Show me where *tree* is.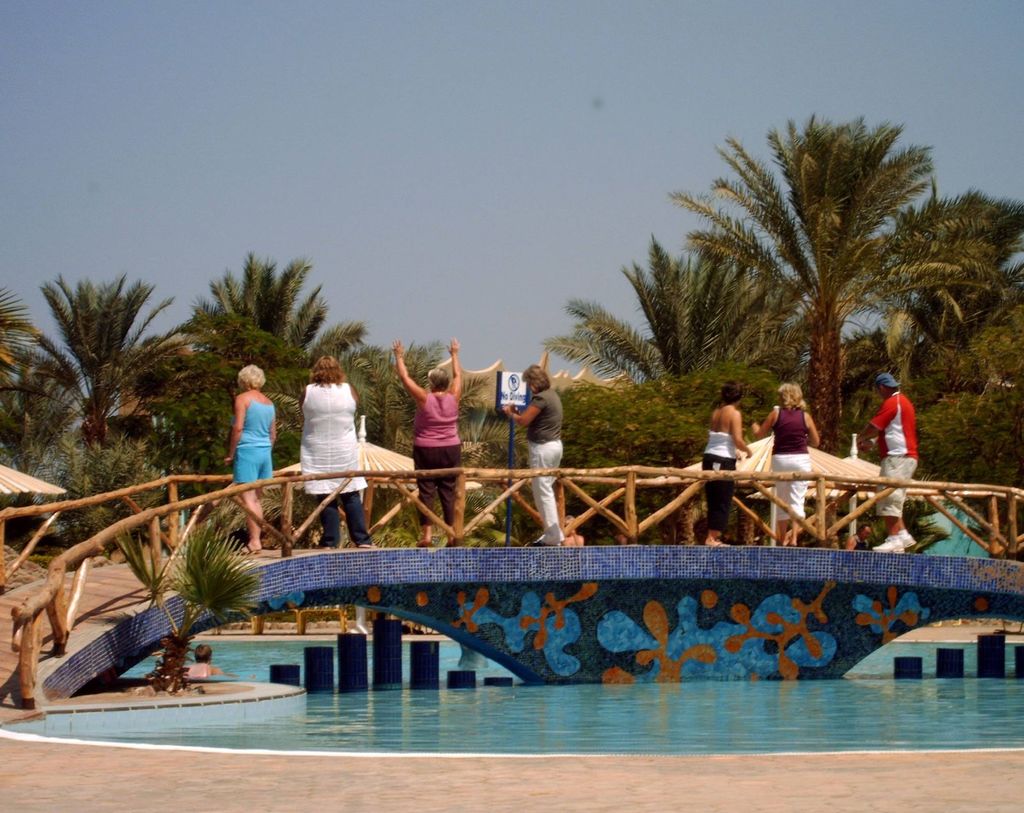
*tree* is at (648,104,983,463).
